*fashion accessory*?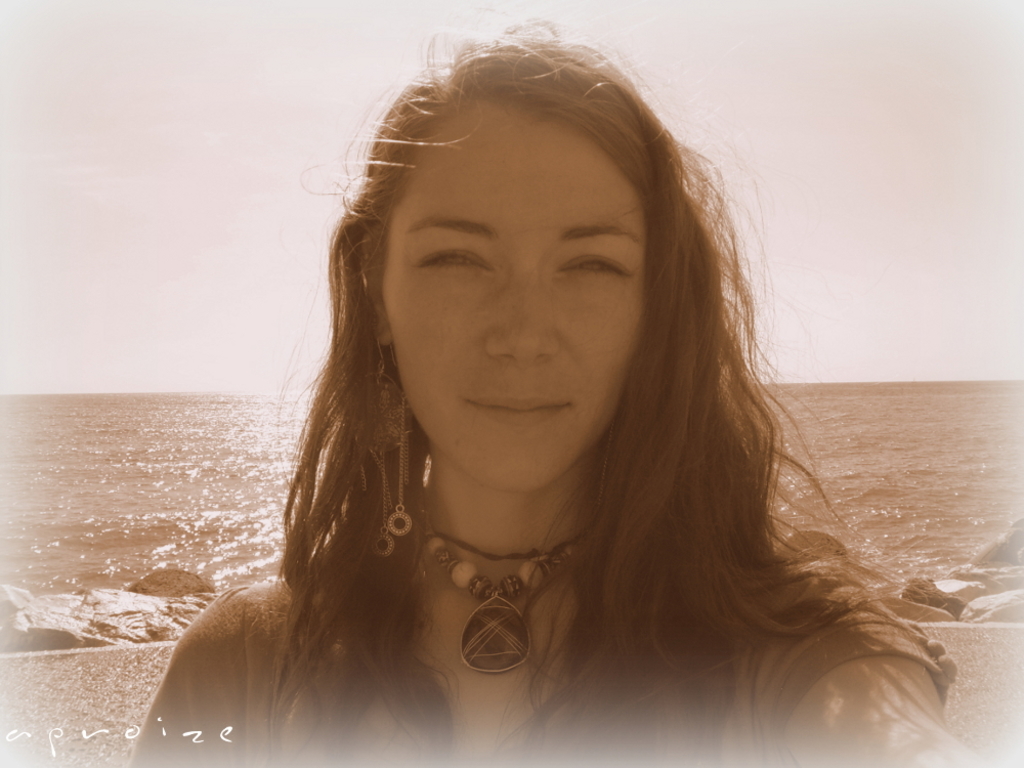
[left=420, top=520, right=557, bottom=561]
